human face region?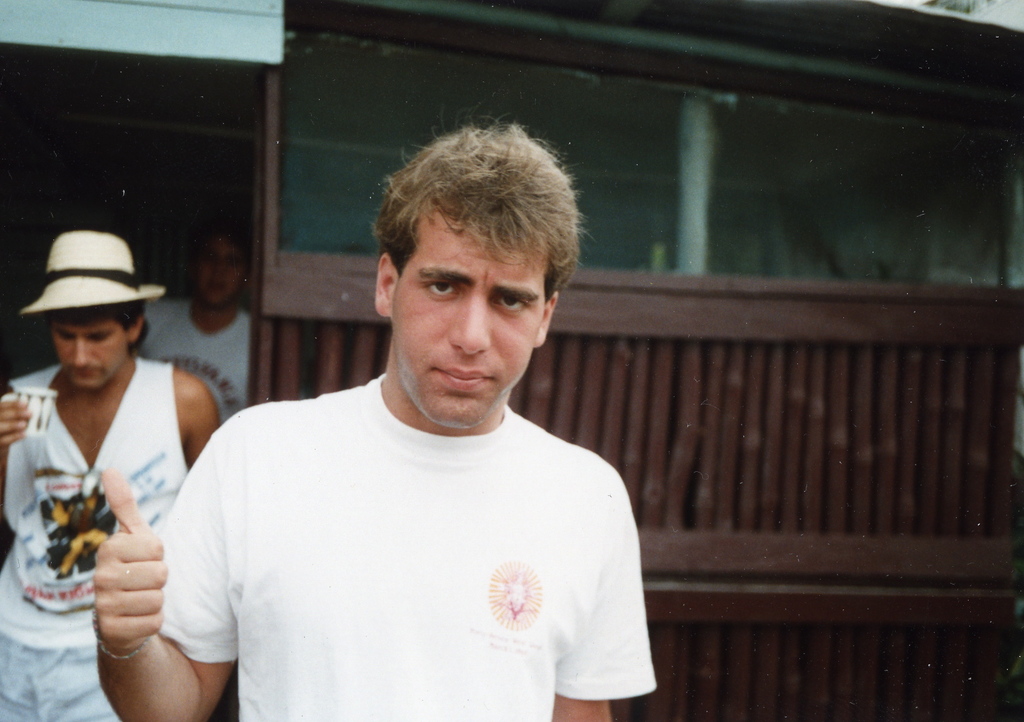
detection(195, 237, 245, 314)
